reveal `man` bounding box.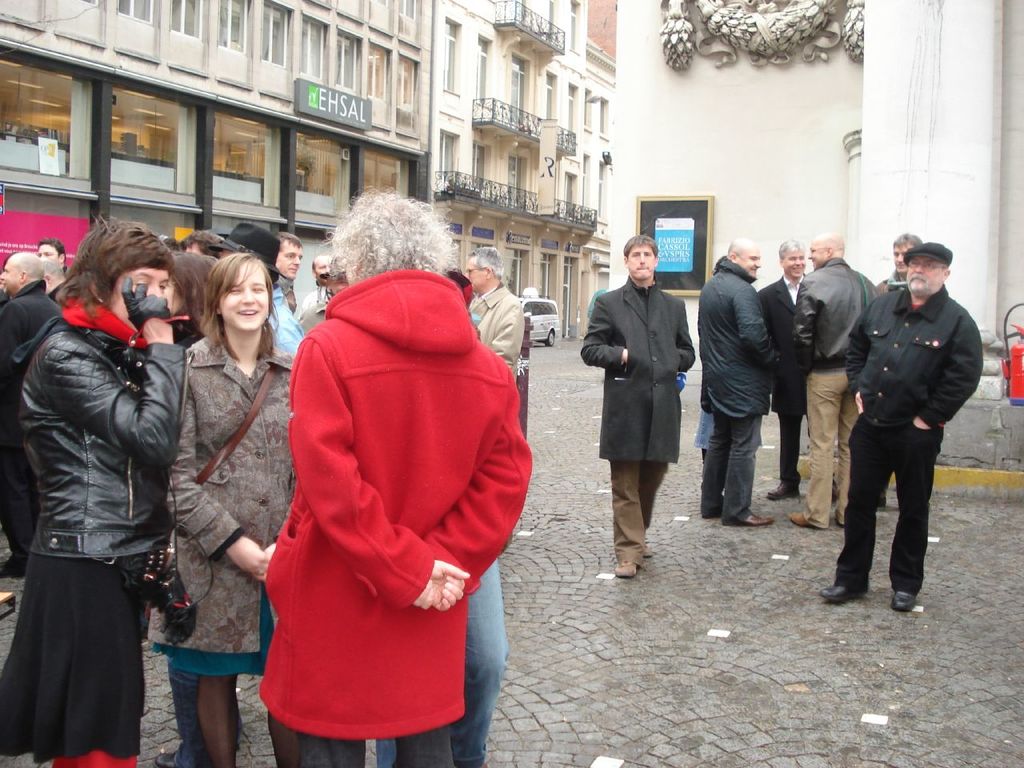
Revealed: locate(246, 232, 306, 333).
